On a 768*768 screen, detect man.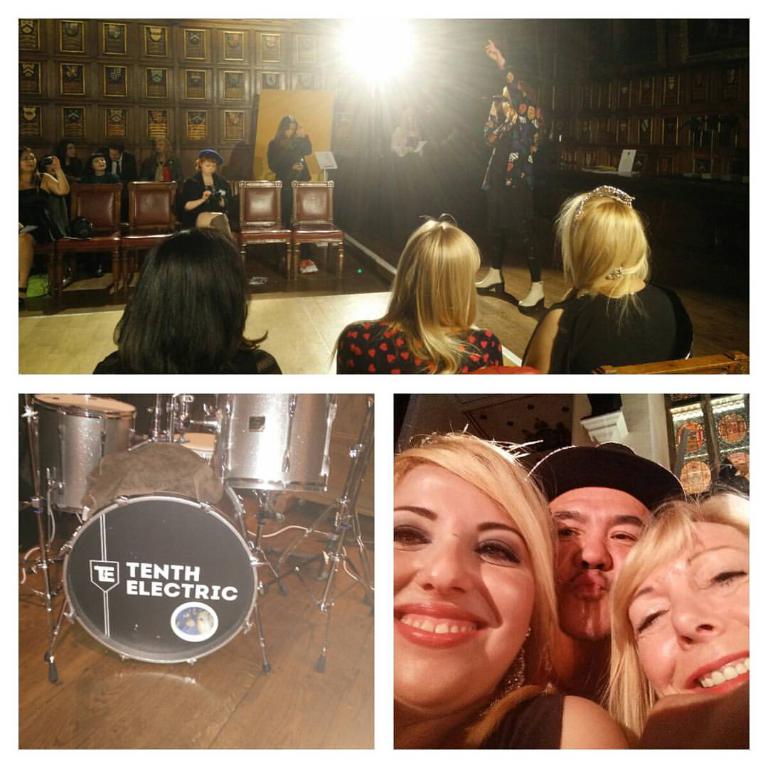
bbox=[523, 433, 686, 700].
